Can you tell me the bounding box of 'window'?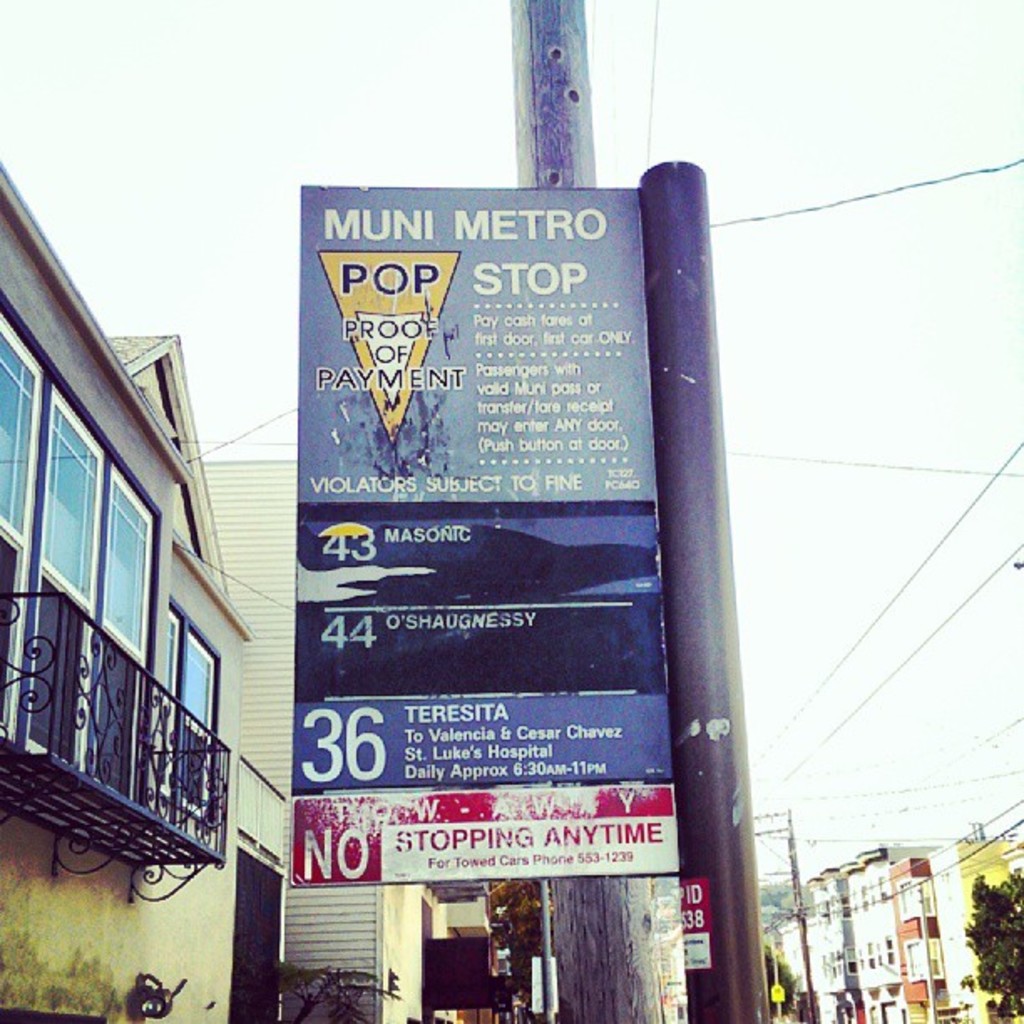
0, 291, 49, 549.
